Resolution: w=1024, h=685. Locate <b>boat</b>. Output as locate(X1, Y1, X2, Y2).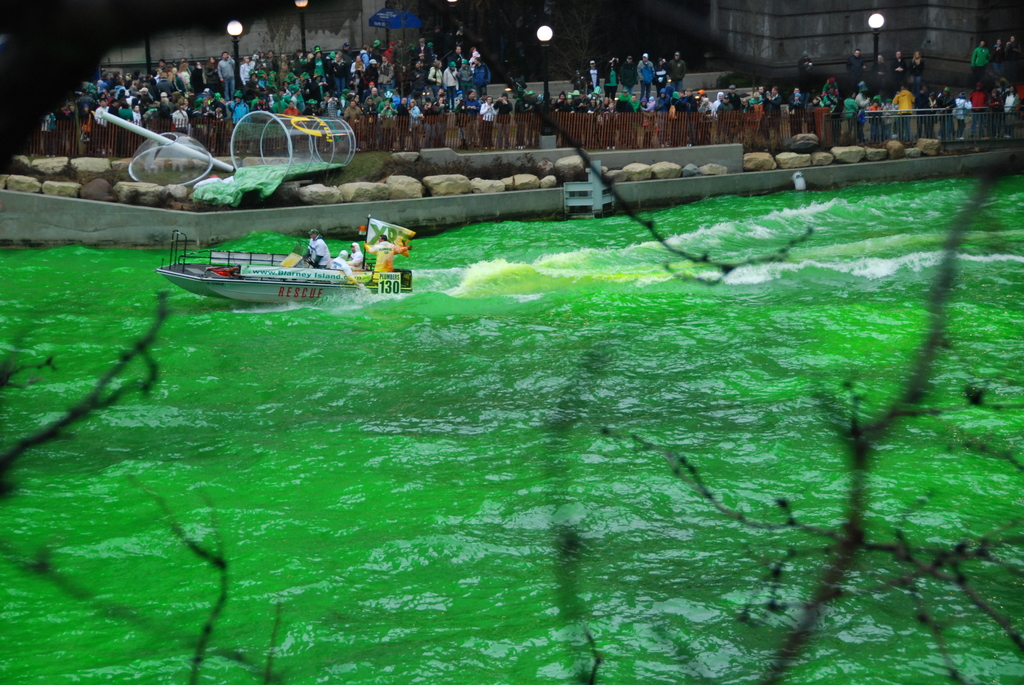
locate(133, 221, 405, 290).
